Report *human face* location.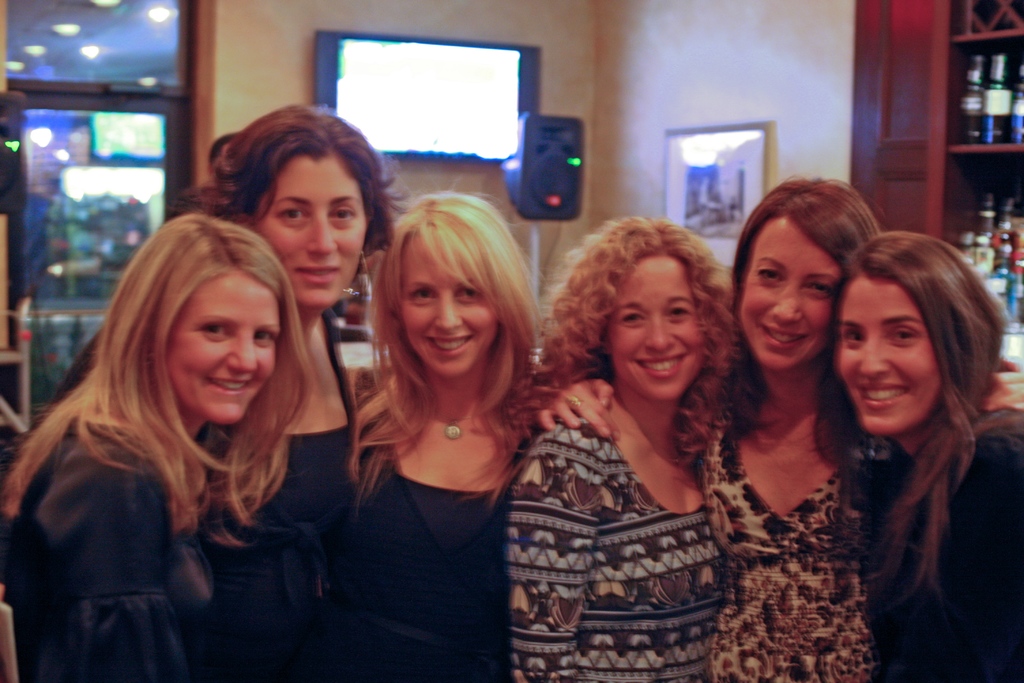
Report: box=[612, 252, 708, 399].
